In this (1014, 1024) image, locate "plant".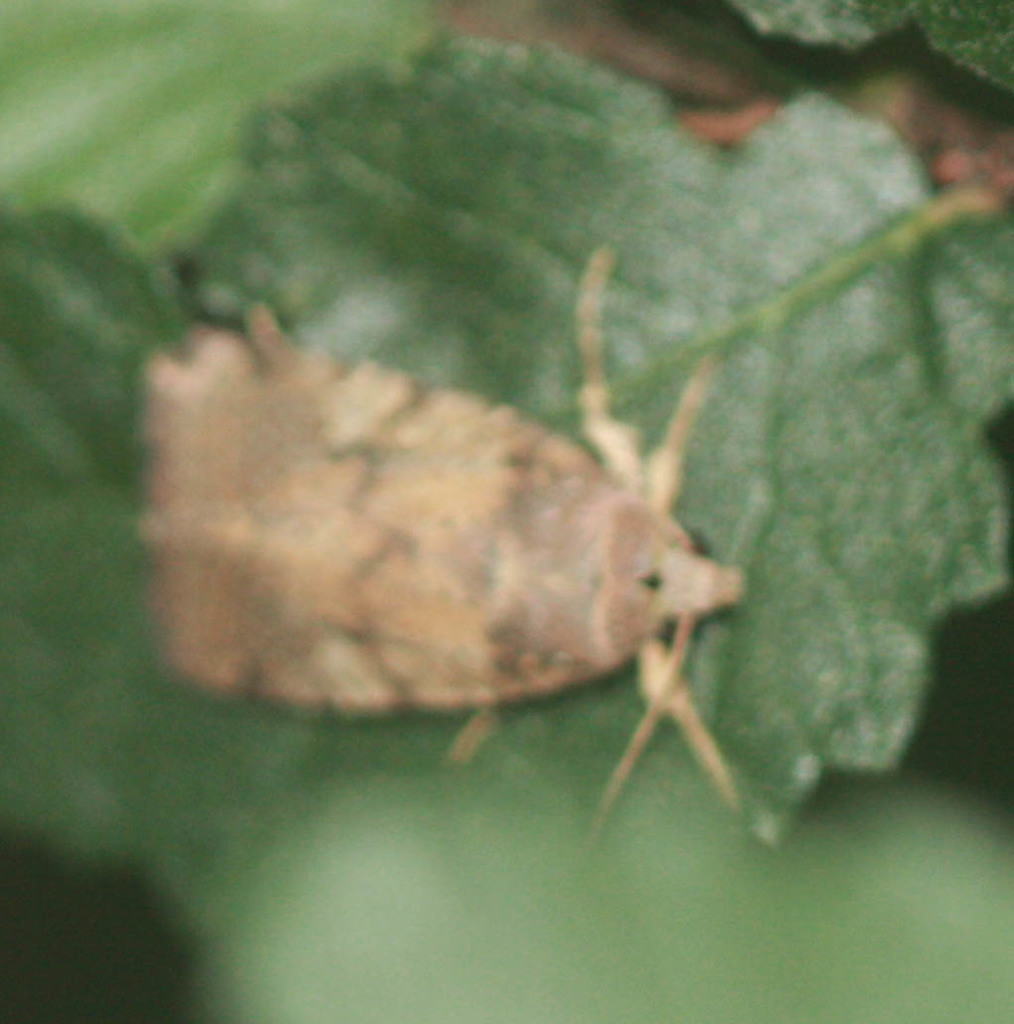
Bounding box: (0, 2, 1013, 1023).
